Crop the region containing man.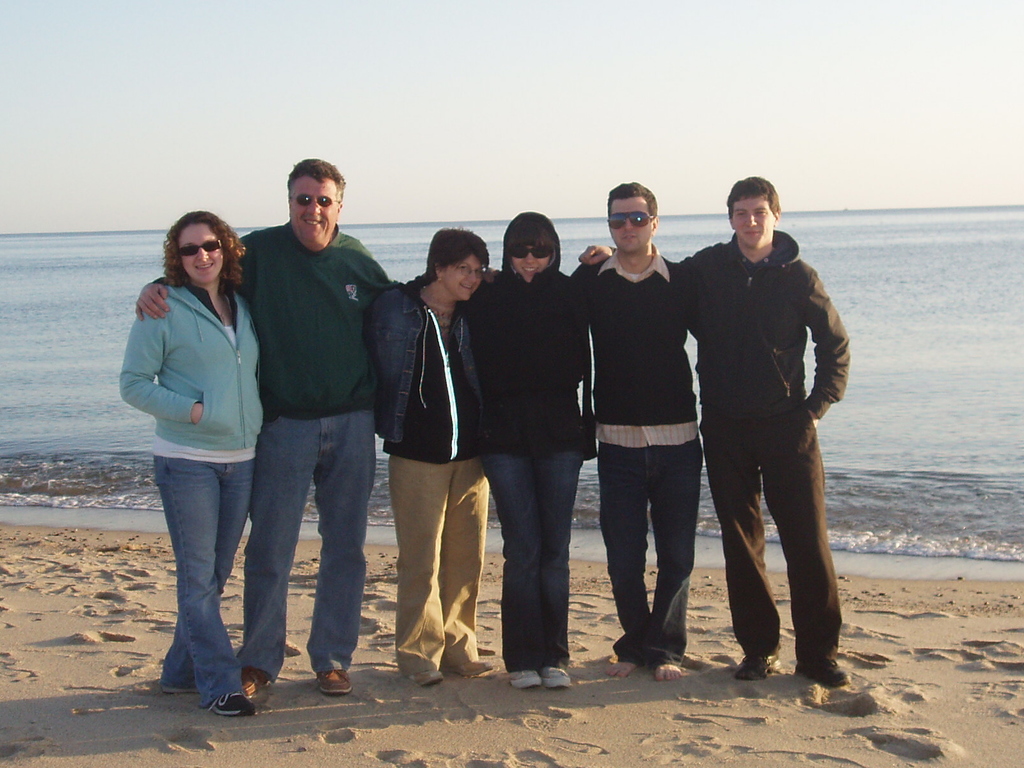
Crop region: 573:191:678:672.
